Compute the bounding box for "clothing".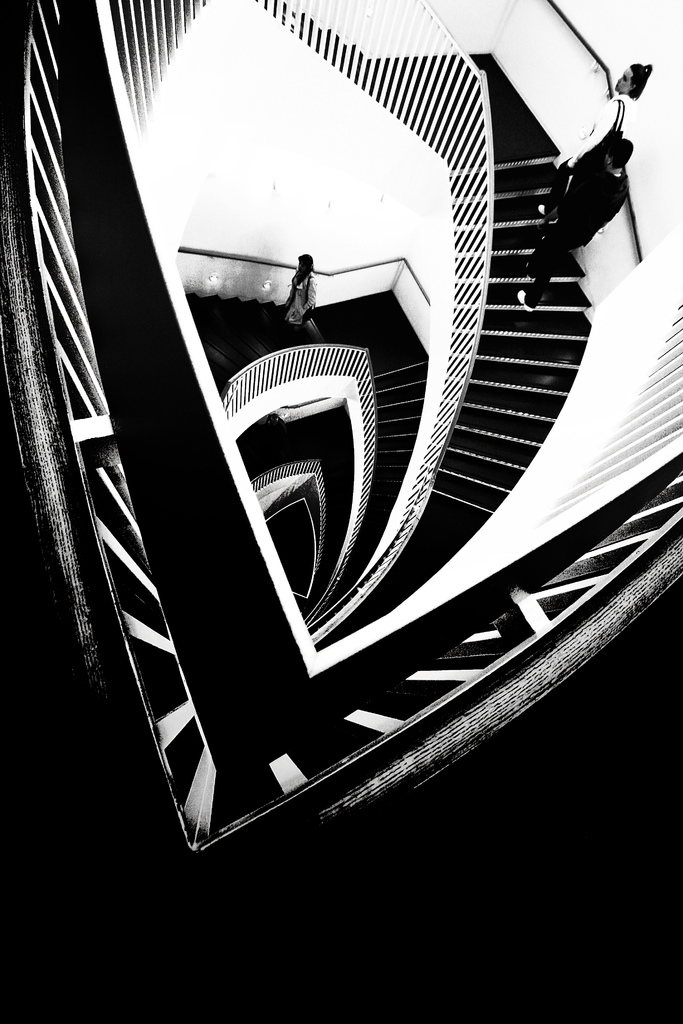
<box>543,93,630,216</box>.
